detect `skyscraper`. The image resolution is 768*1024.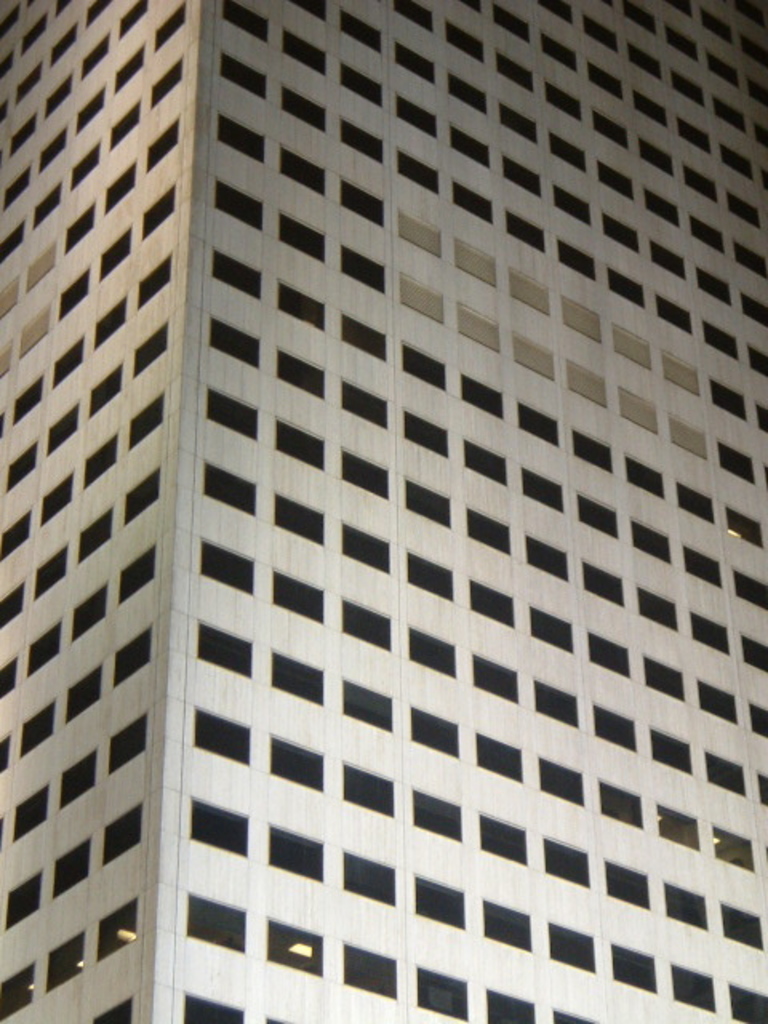
{"left": 5, "top": 42, "right": 739, "bottom": 1023}.
